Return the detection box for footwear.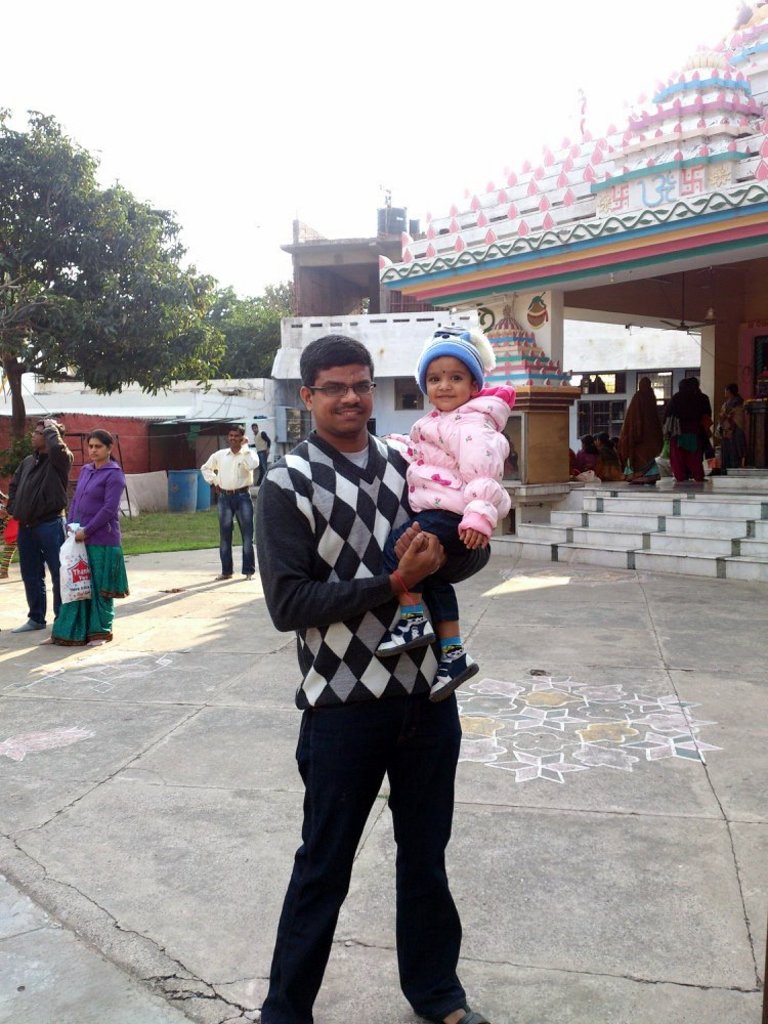
[x1=217, y1=556, x2=229, y2=578].
